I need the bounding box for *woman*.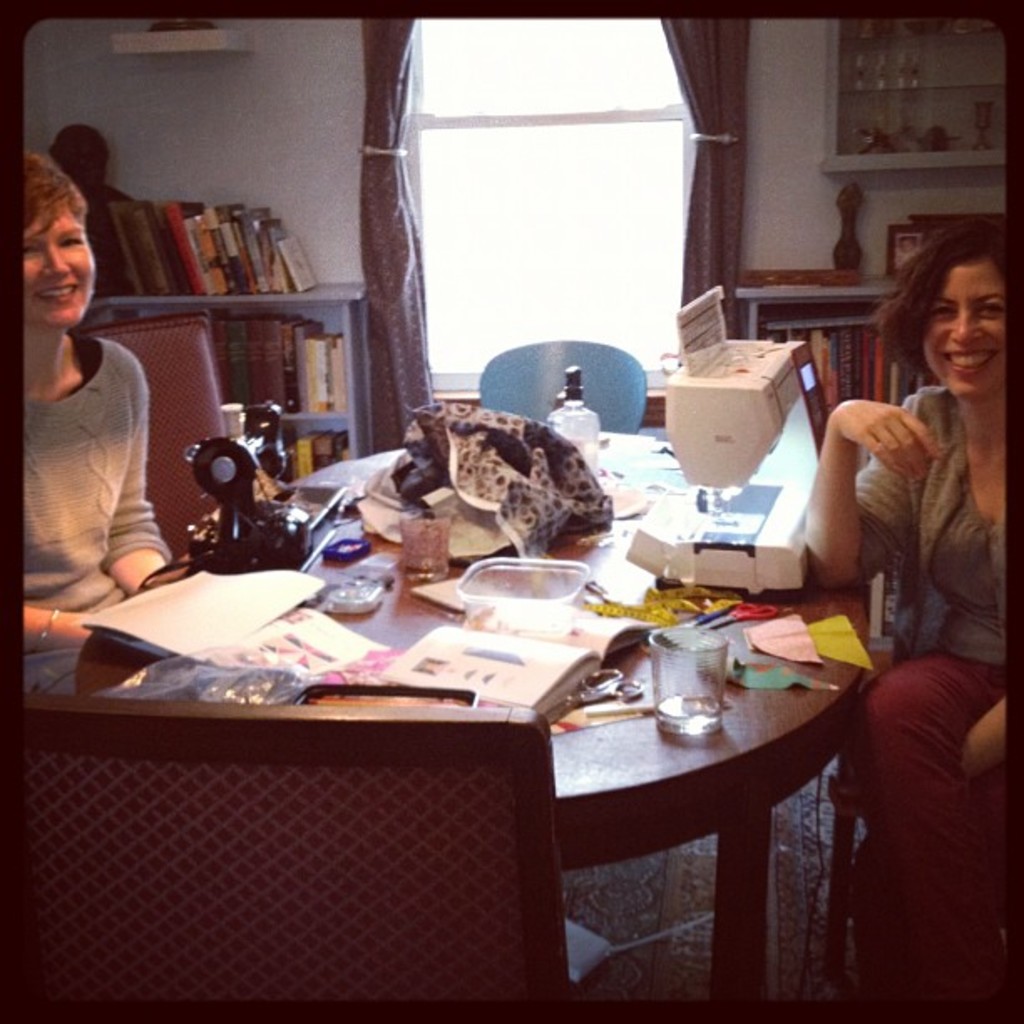
Here it is: Rect(810, 219, 1004, 955).
